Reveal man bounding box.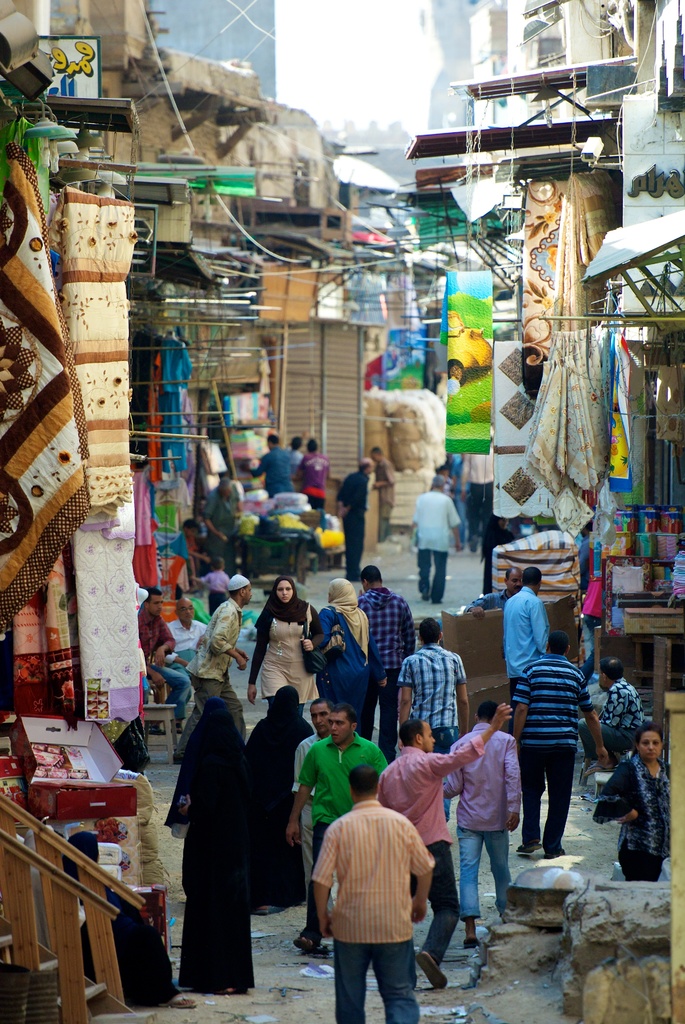
Revealed: crop(394, 616, 468, 822).
